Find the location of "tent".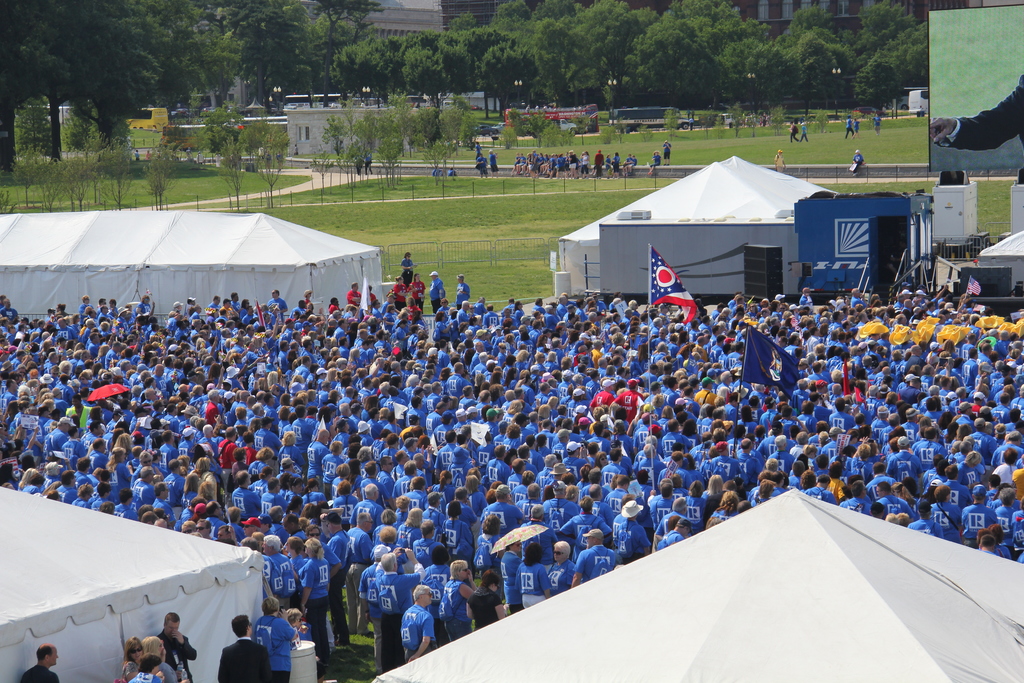
Location: bbox=(0, 479, 276, 682).
